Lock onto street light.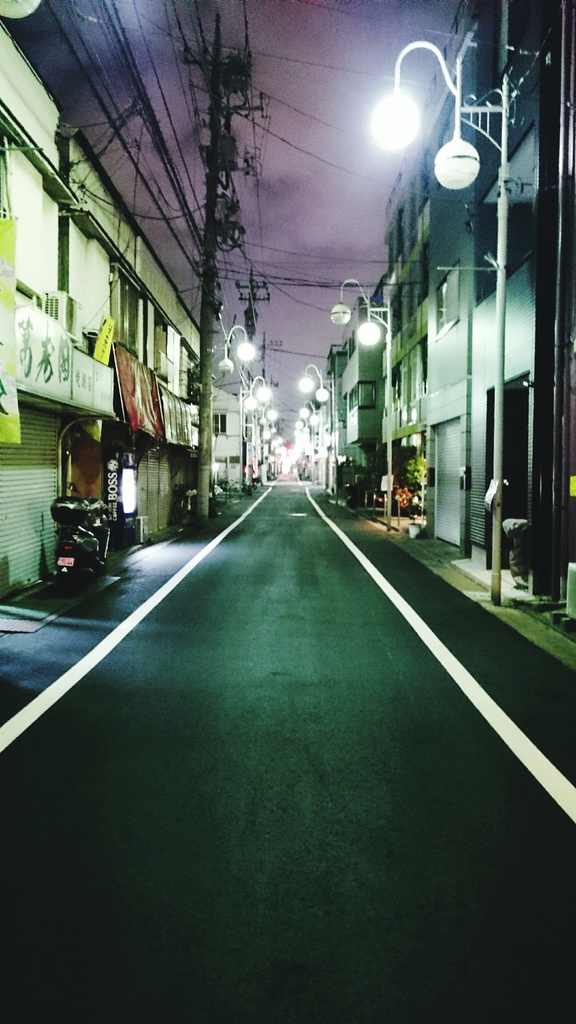
Locked: BBox(207, 323, 261, 484).
